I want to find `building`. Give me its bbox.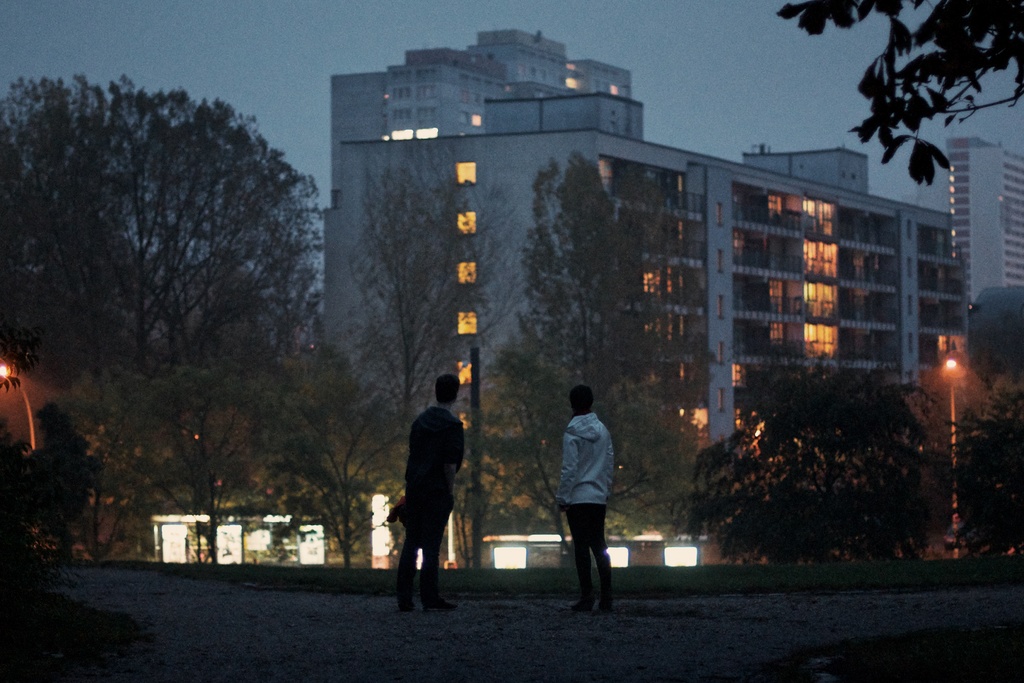
x1=323 y1=90 x2=971 y2=502.
